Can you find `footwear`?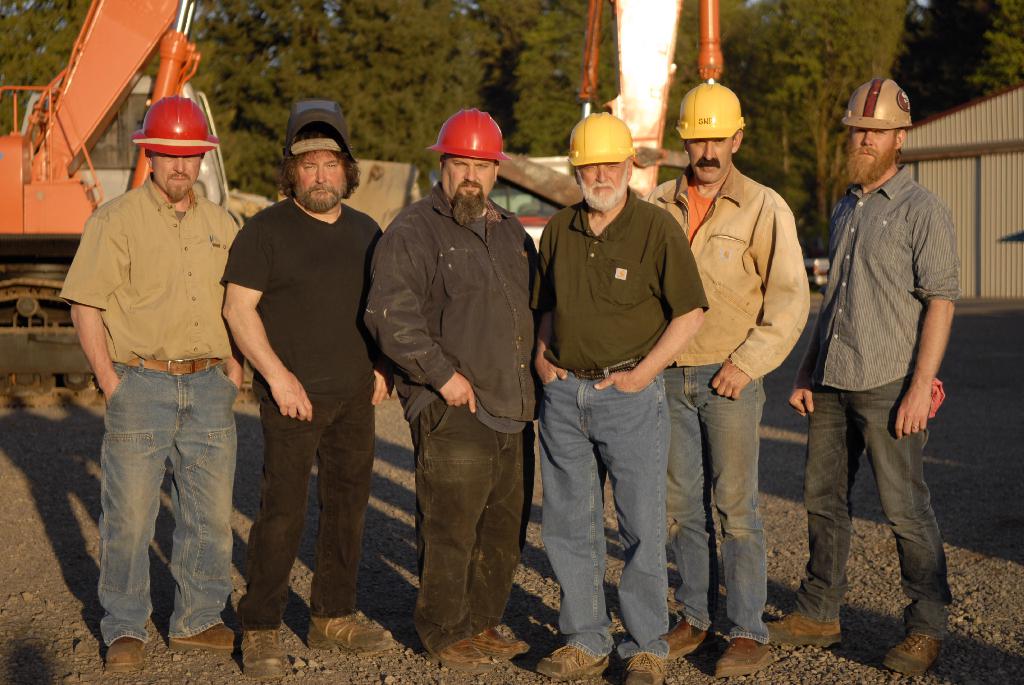
Yes, bounding box: 167:615:243:647.
